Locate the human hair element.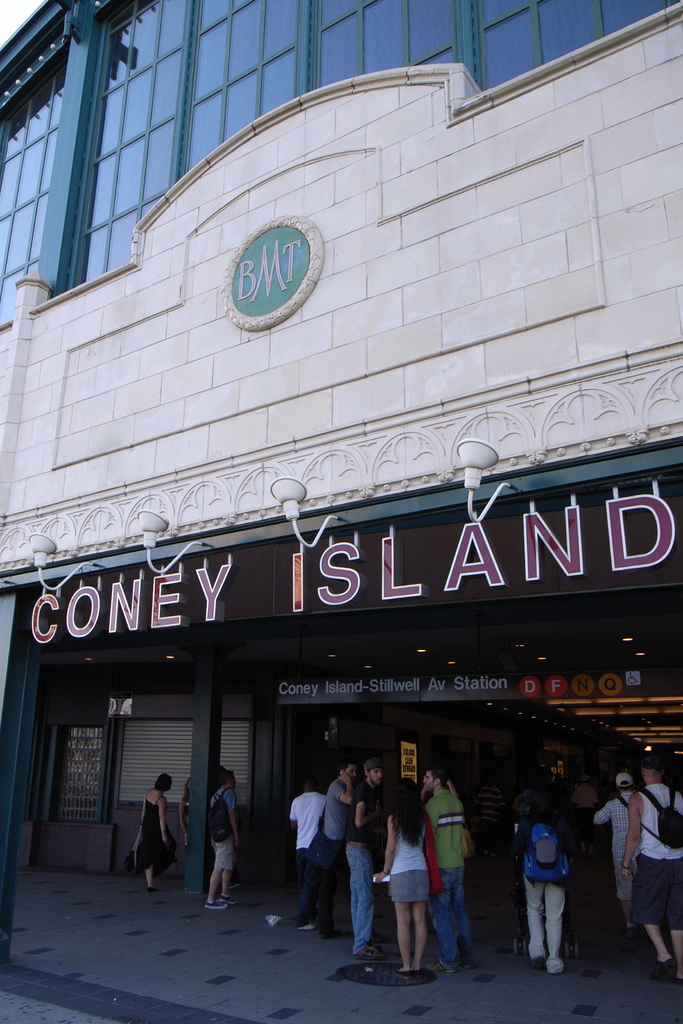
Element bbox: Rect(425, 765, 452, 785).
